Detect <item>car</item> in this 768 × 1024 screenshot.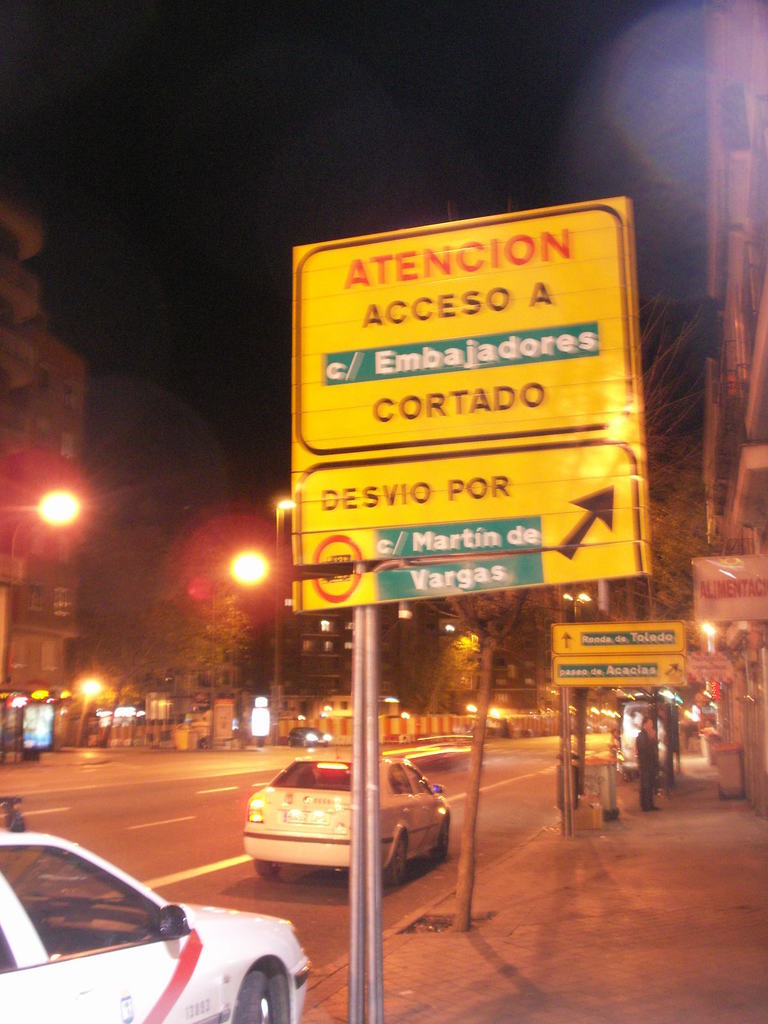
Detection: 288:727:332:753.
